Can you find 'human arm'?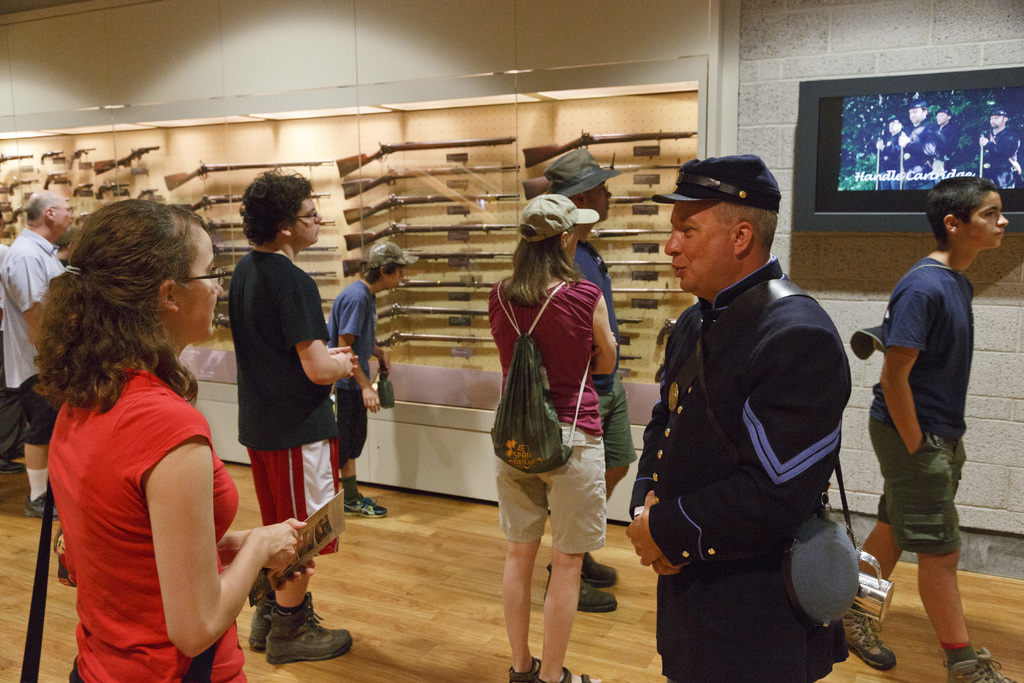
Yes, bounding box: l=327, t=342, r=362, b=379.
